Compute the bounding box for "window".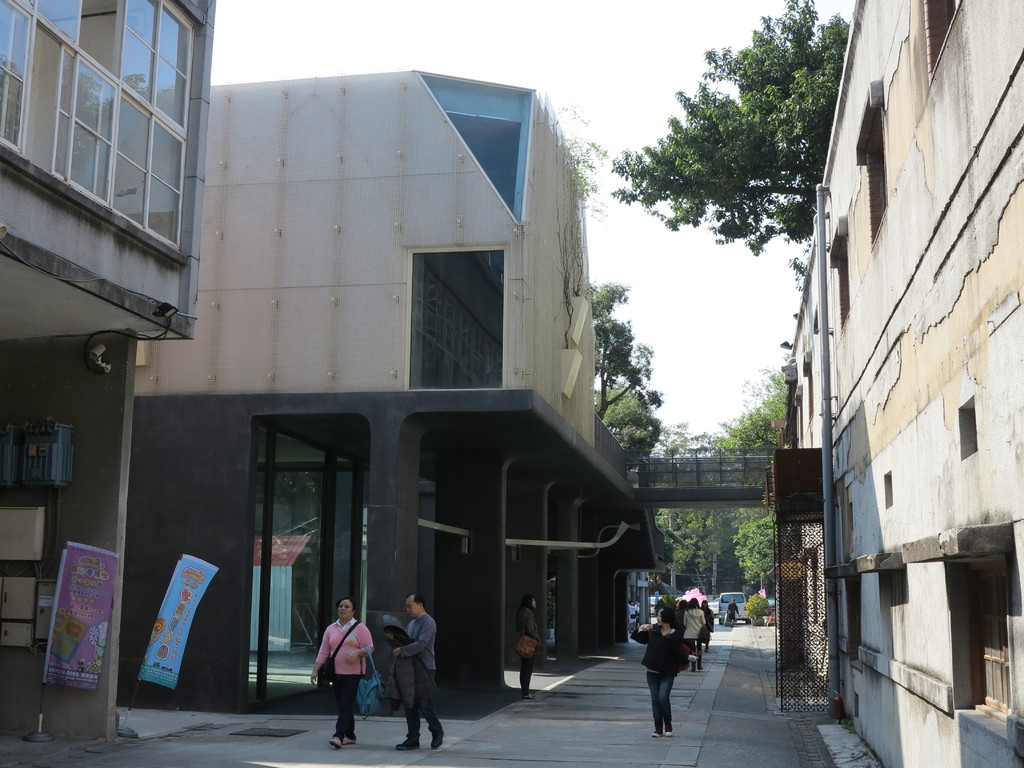
locate(854, 78, 890, 246).
